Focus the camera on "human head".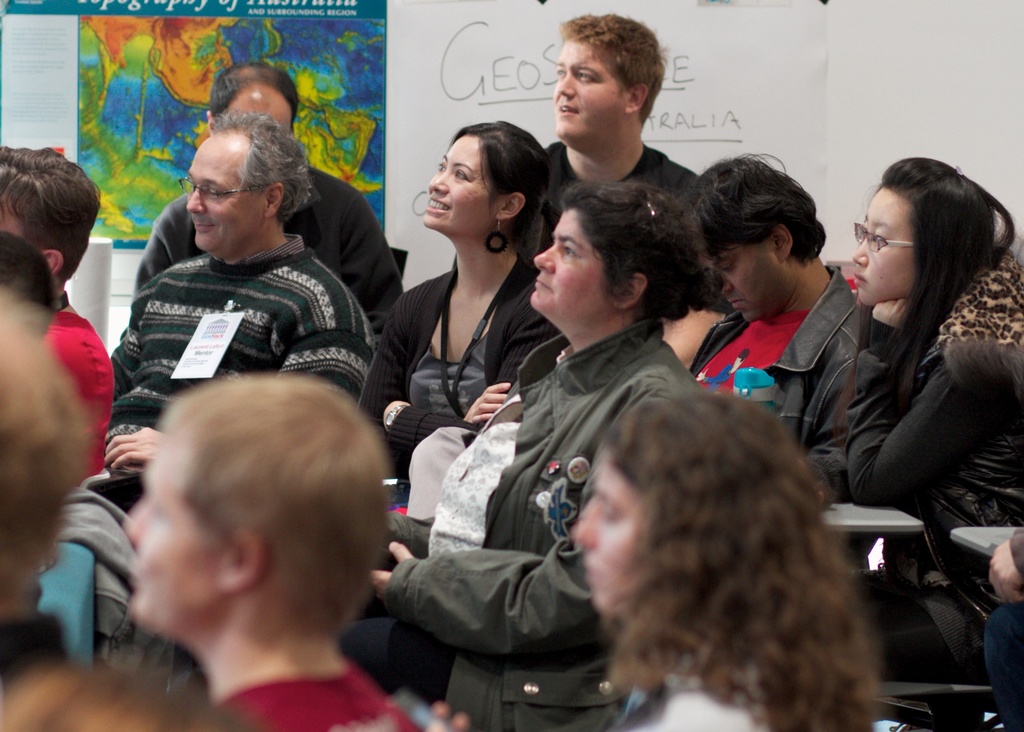
Focus region: rect(861, 156, 999, 323).
